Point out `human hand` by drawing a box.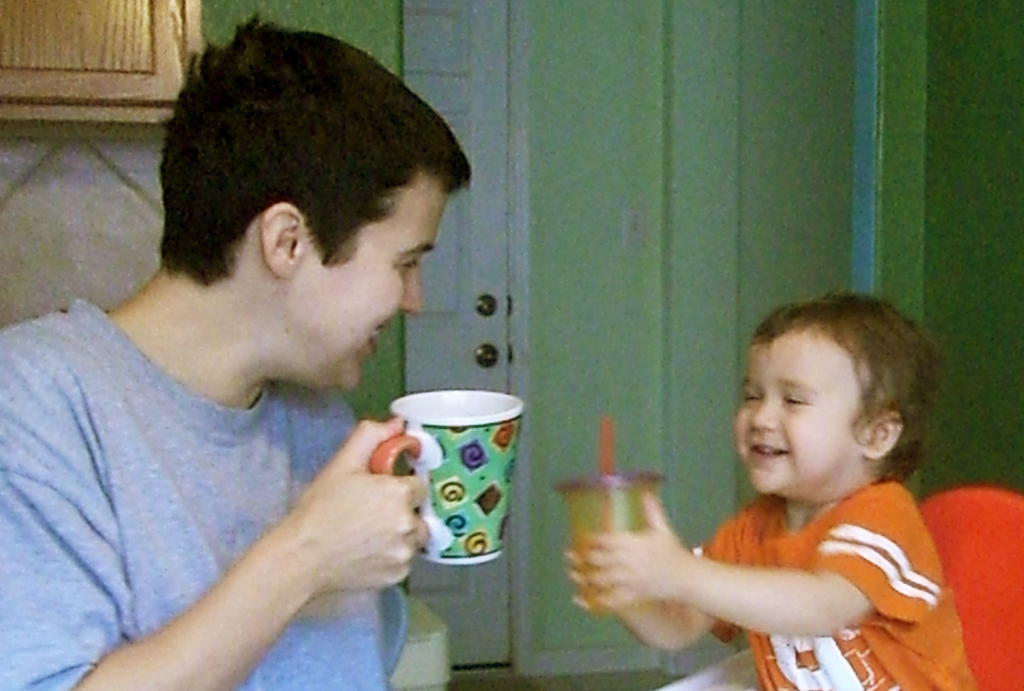
bbox(292, 418, 427, 591).
